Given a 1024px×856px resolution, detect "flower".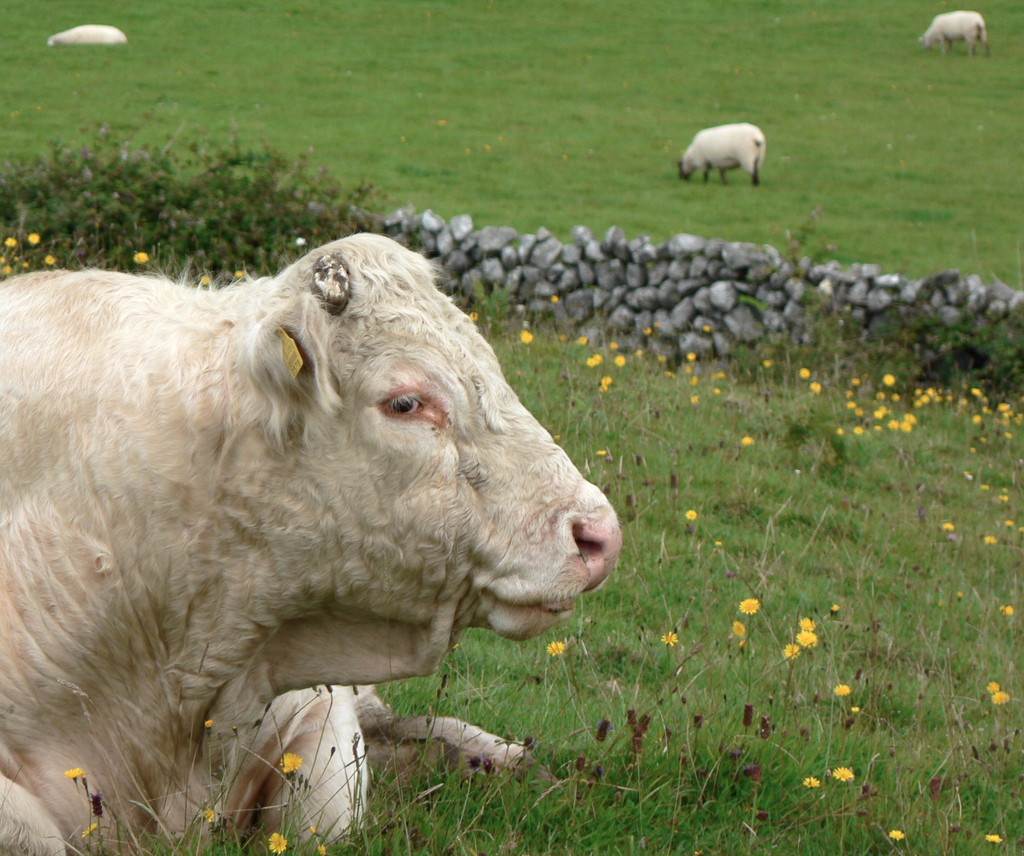
1004, 603, 1012, 619.
